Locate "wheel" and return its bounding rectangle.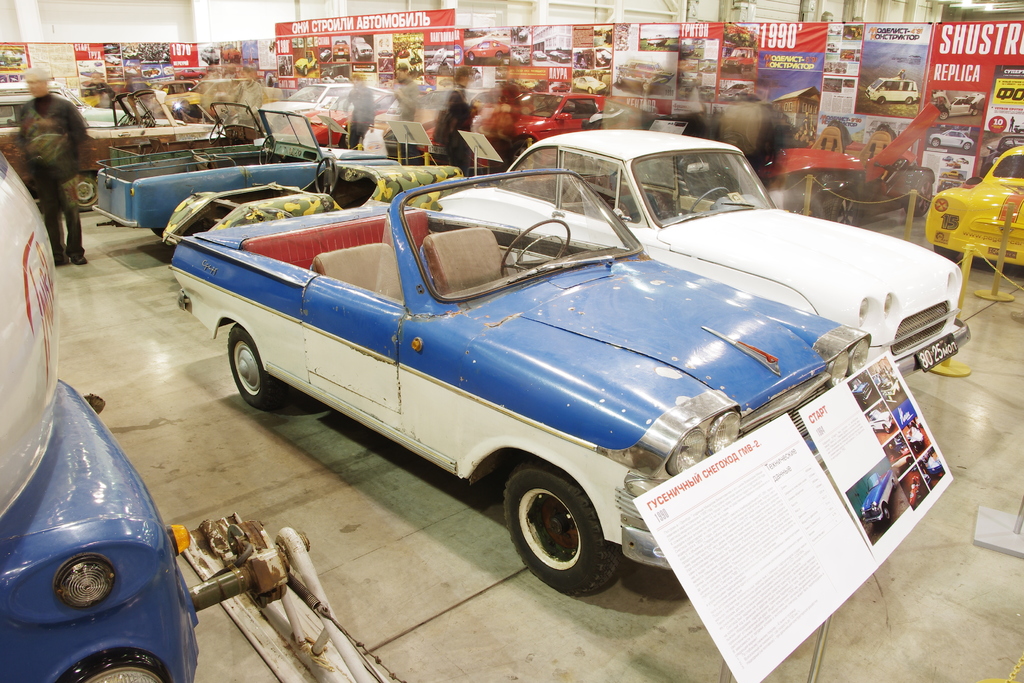
[x1=511, y1=144, x2=534, y2=170].
